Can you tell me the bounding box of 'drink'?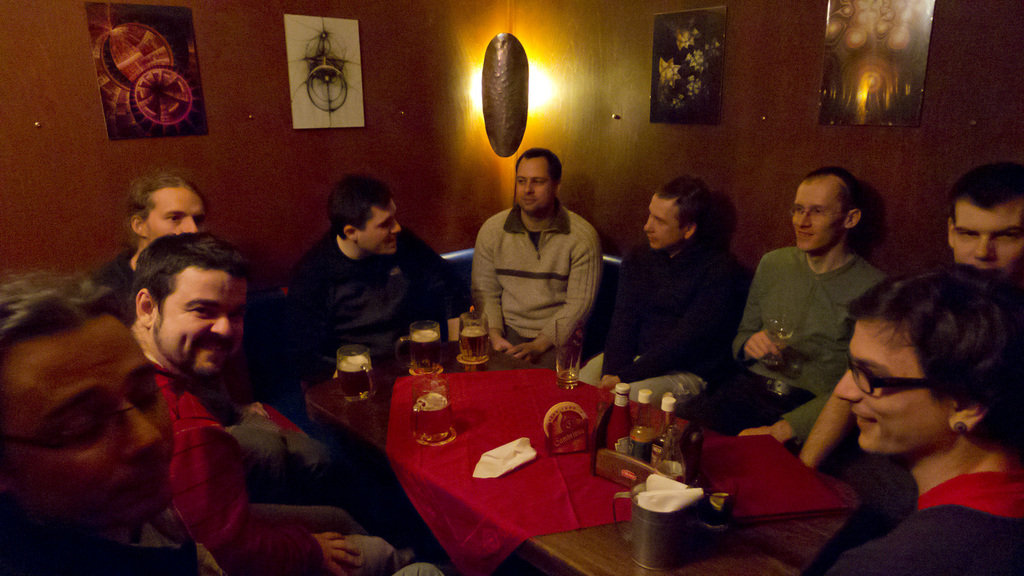
rect(335, 357, 372, 402).
